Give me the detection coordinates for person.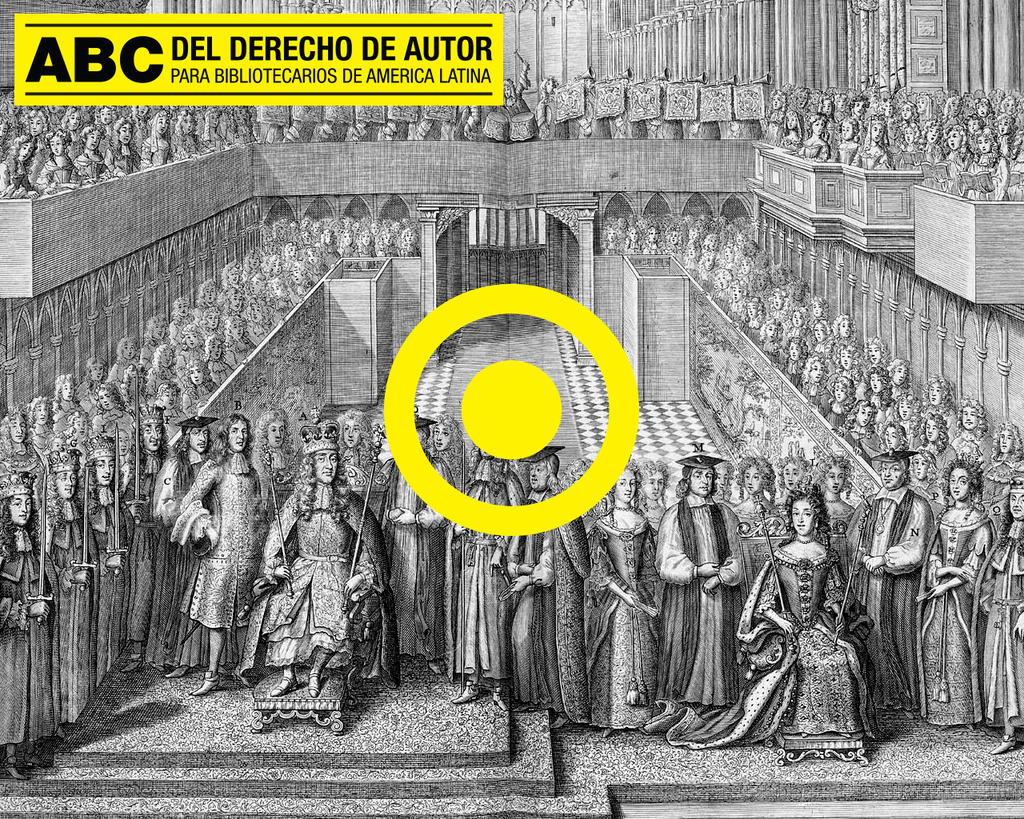
box(0, 135, 38, 199).
